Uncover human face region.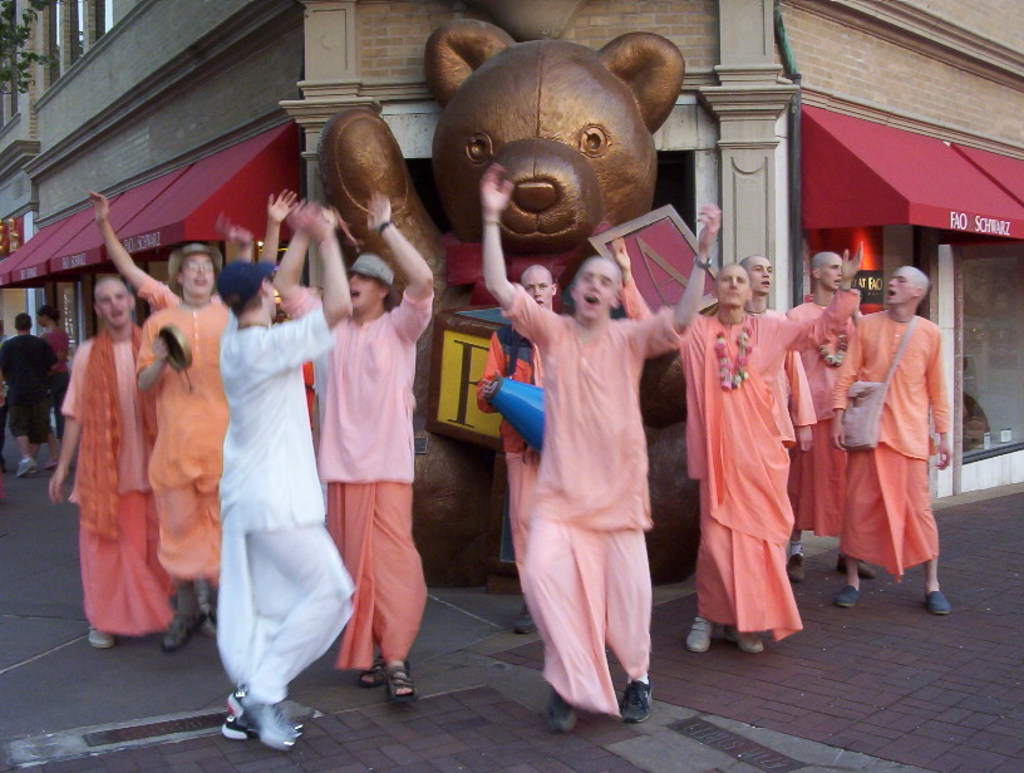
Uncovered: 821,256,843,286.
